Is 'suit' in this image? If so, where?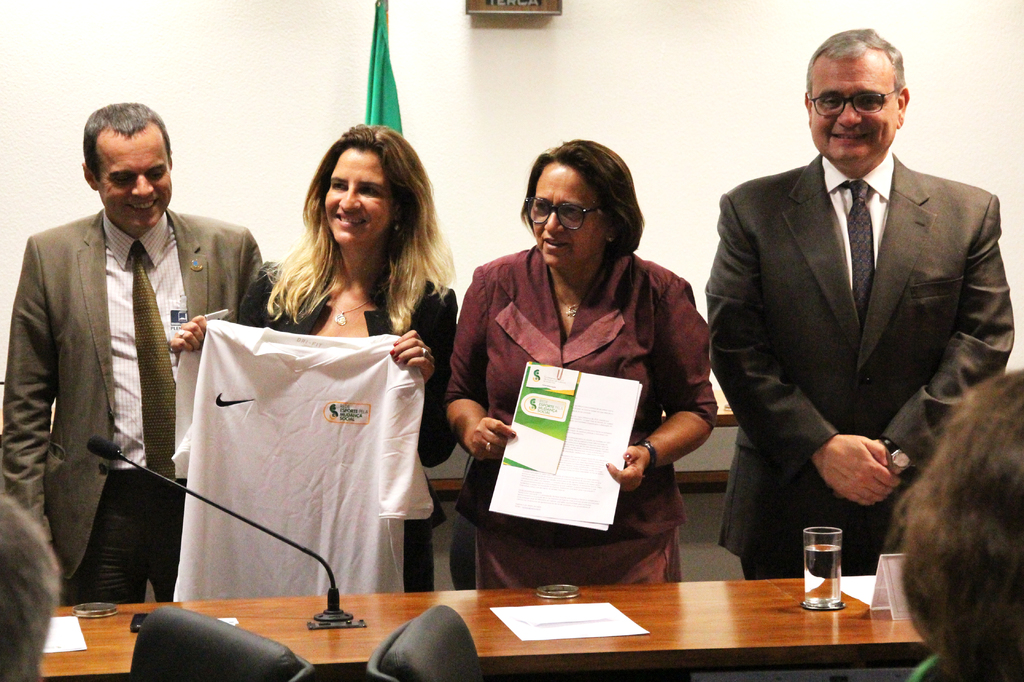
Yes, at (699,152,1022,587).
